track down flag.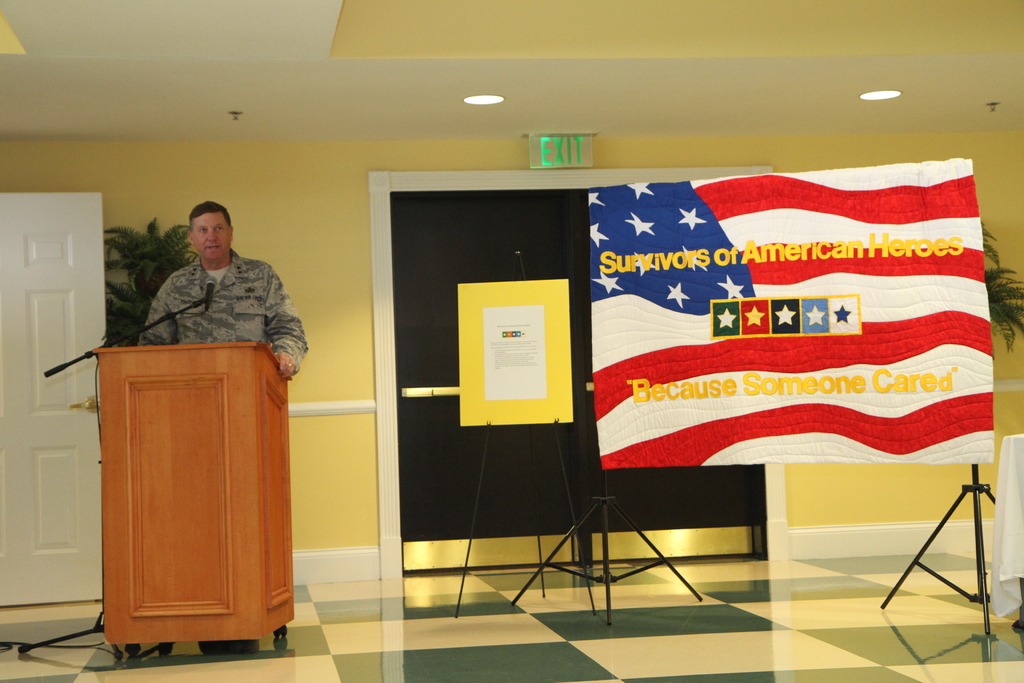
Tracked to BBox(570, 151, 982, 510).
